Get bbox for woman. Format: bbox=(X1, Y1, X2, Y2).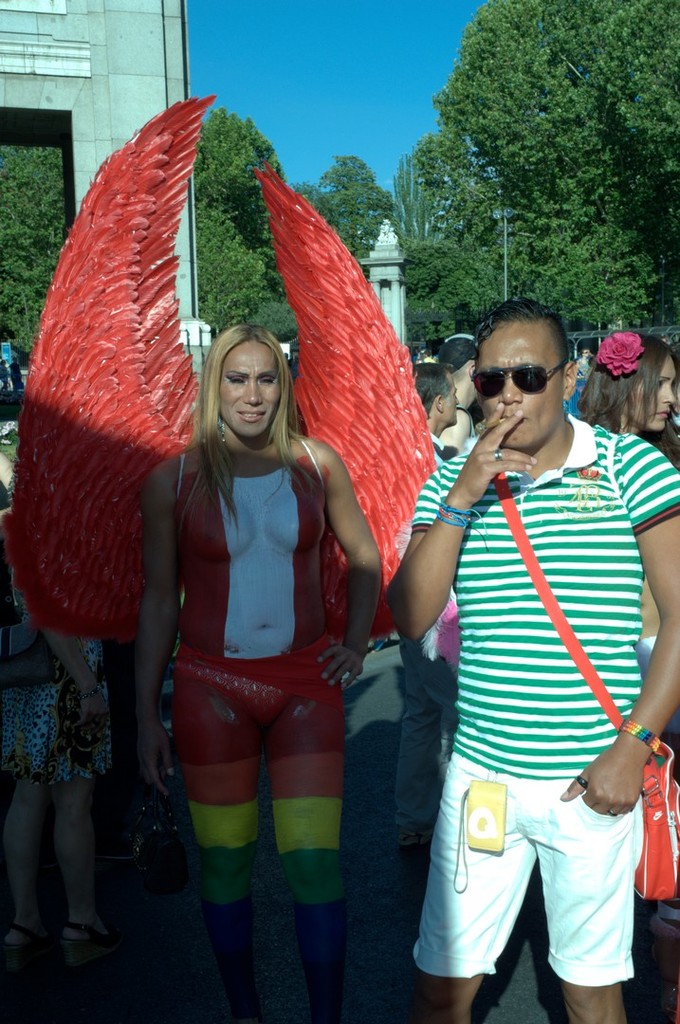
bbox=(132, 330, 383, 1023).
